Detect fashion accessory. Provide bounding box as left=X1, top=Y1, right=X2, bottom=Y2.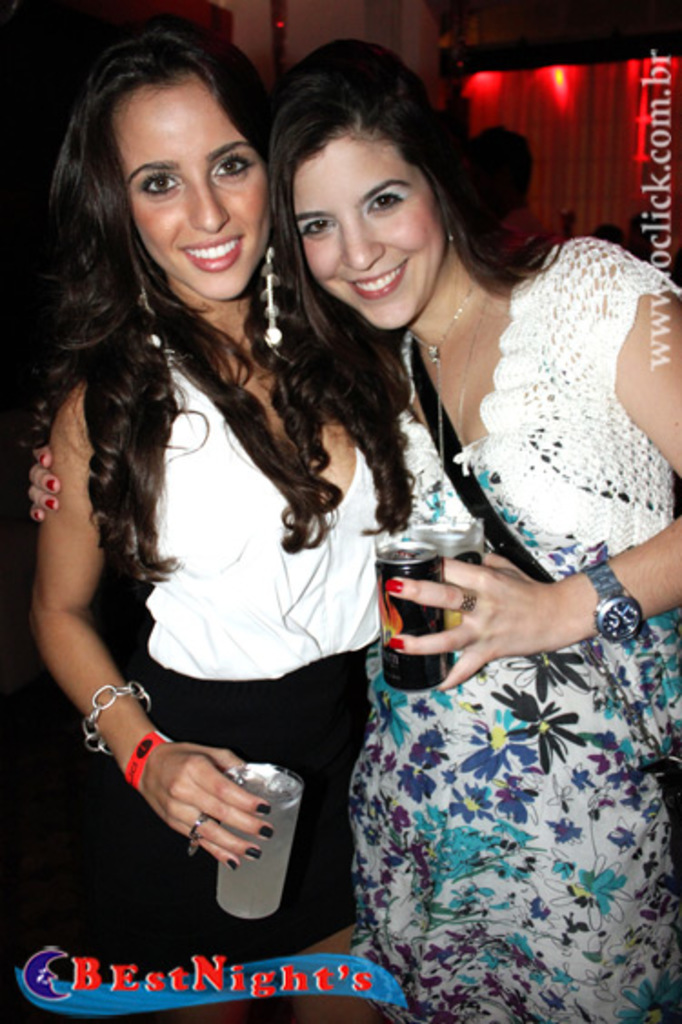
left=575, top=564, right=640, bottom=648.
